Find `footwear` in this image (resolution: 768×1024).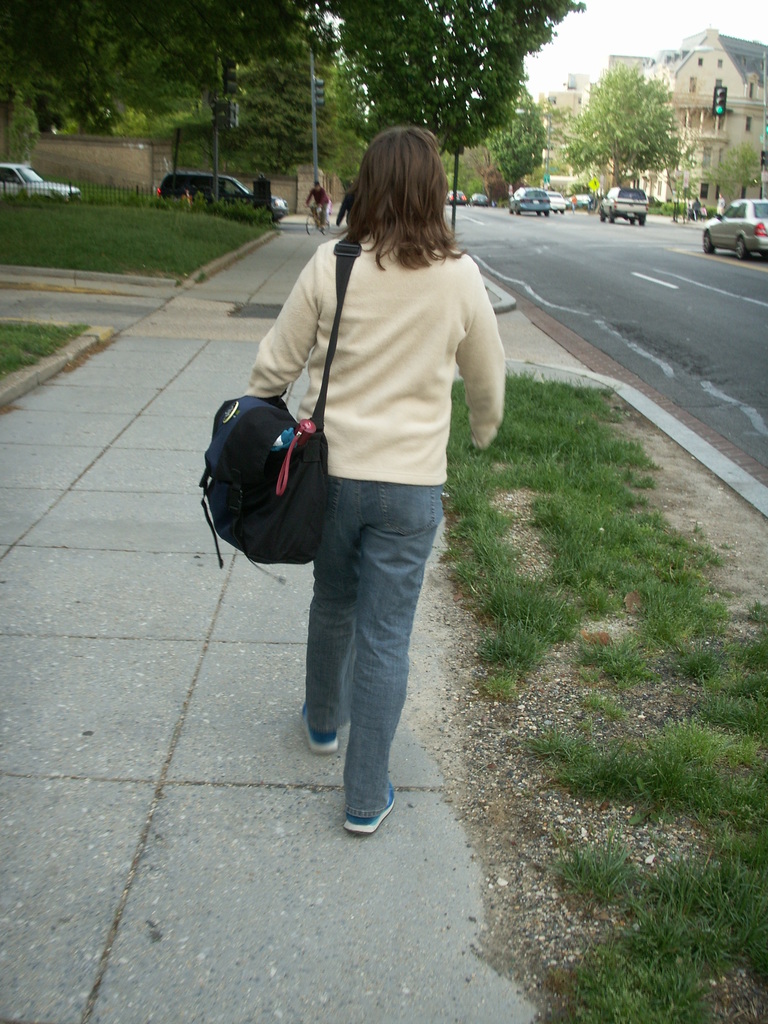
region(303, 705, 338, 753).
